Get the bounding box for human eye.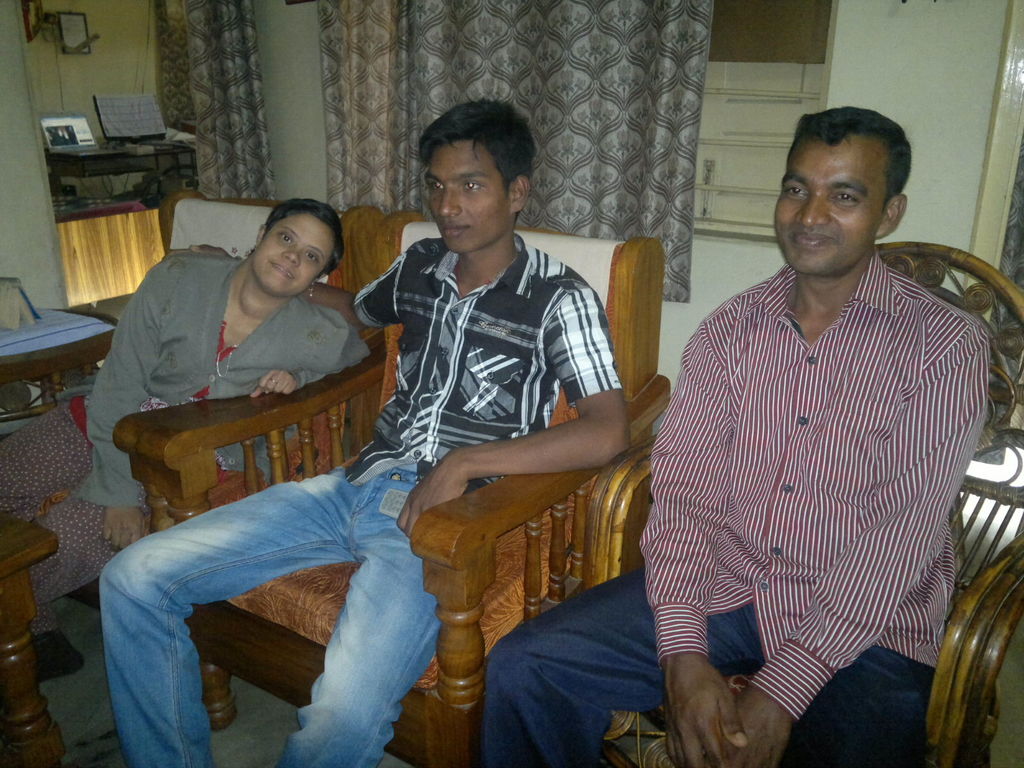
select_region(304, 250, 319, 266).
